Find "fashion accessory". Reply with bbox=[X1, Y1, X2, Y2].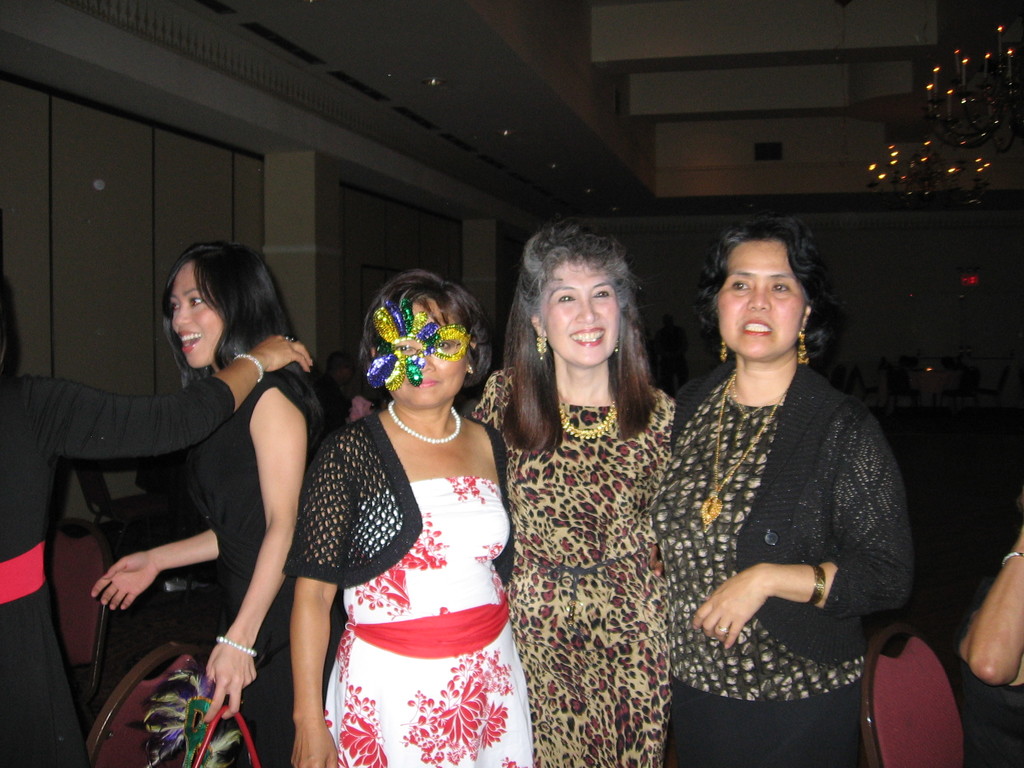
bbox=[708, 612, 733, 637].
